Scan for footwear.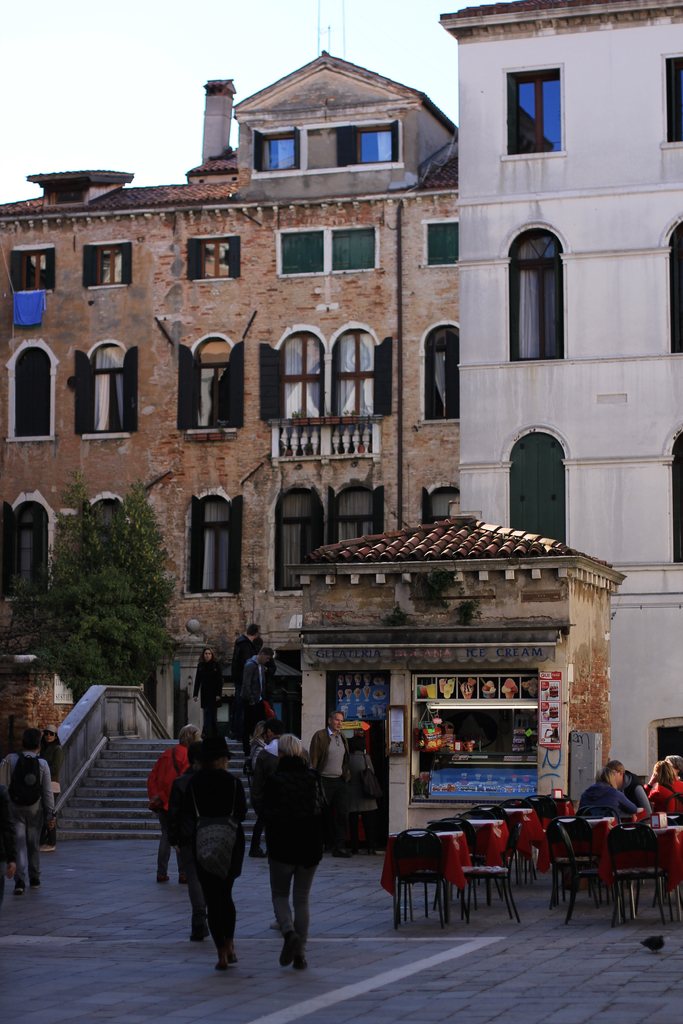
Scan result: bbox(10, 883, 26, 897).
